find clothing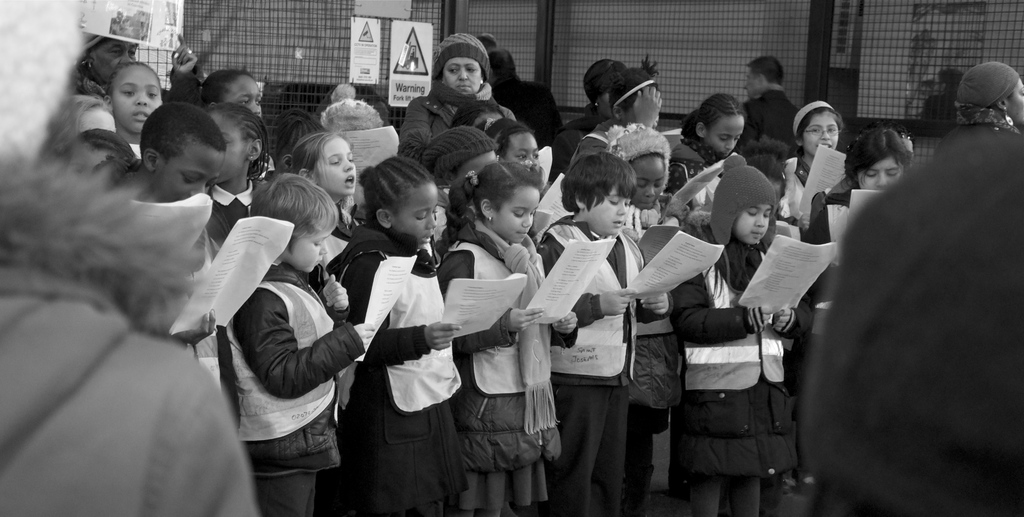
[x1=934, y1=114, x2=1018, y2=159]
